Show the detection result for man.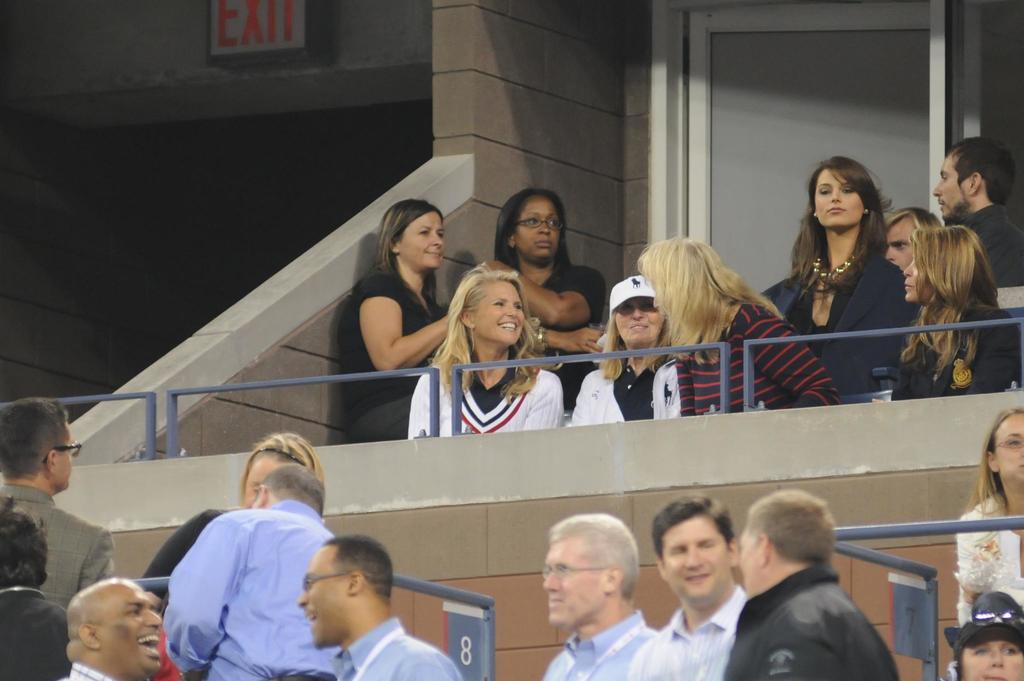
pyautogui.locateOnScreen(879, 202, 938, 276).
